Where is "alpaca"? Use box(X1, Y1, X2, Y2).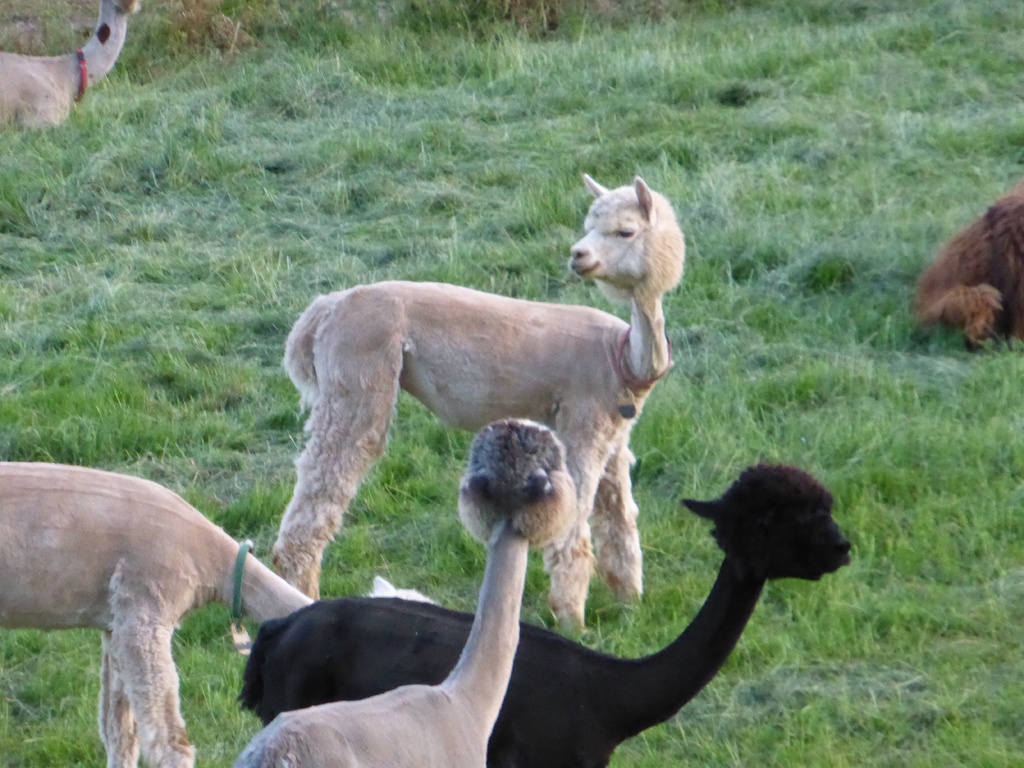
box(267, 172, 687, 634).
